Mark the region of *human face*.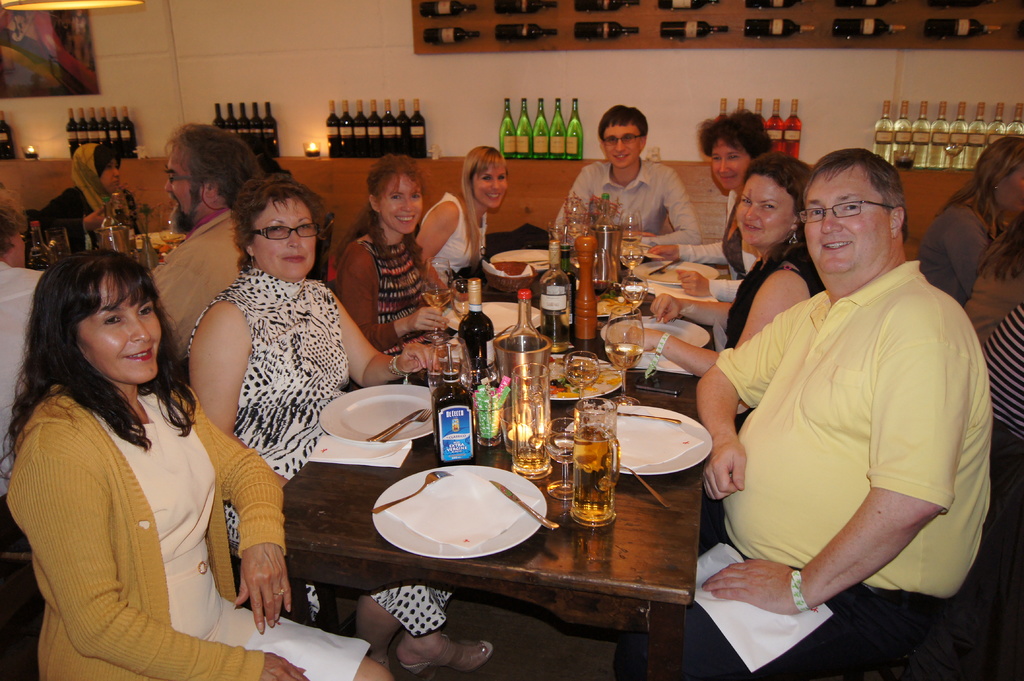
Region: (left=106, top=158, right=120, bottom=186).
